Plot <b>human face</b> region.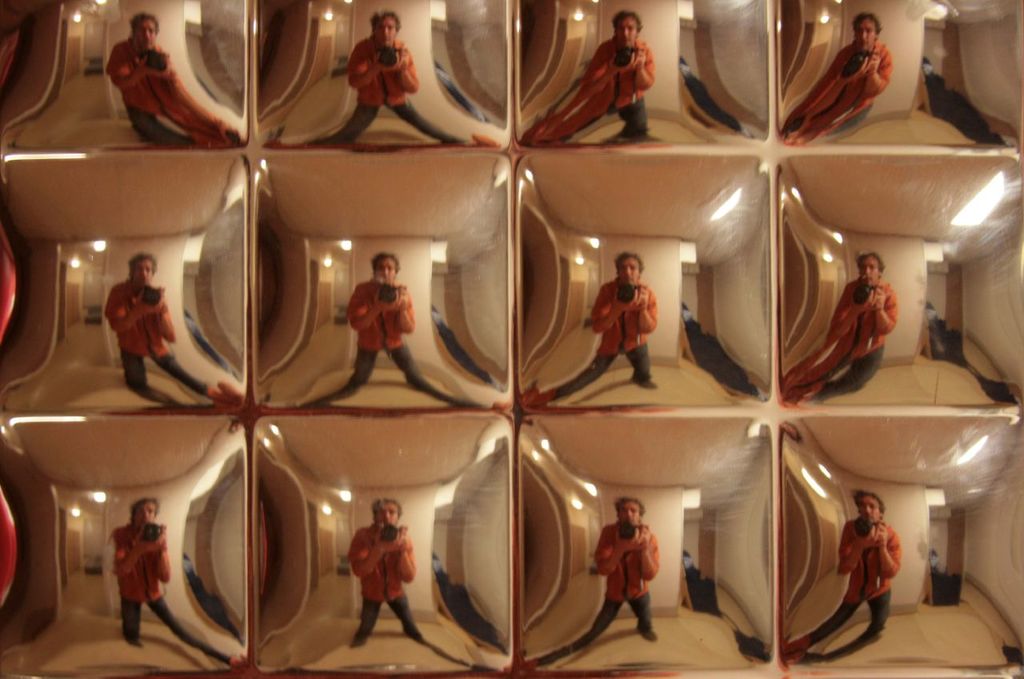
Plotted at <region>378, 254, 397, 281</region>.
